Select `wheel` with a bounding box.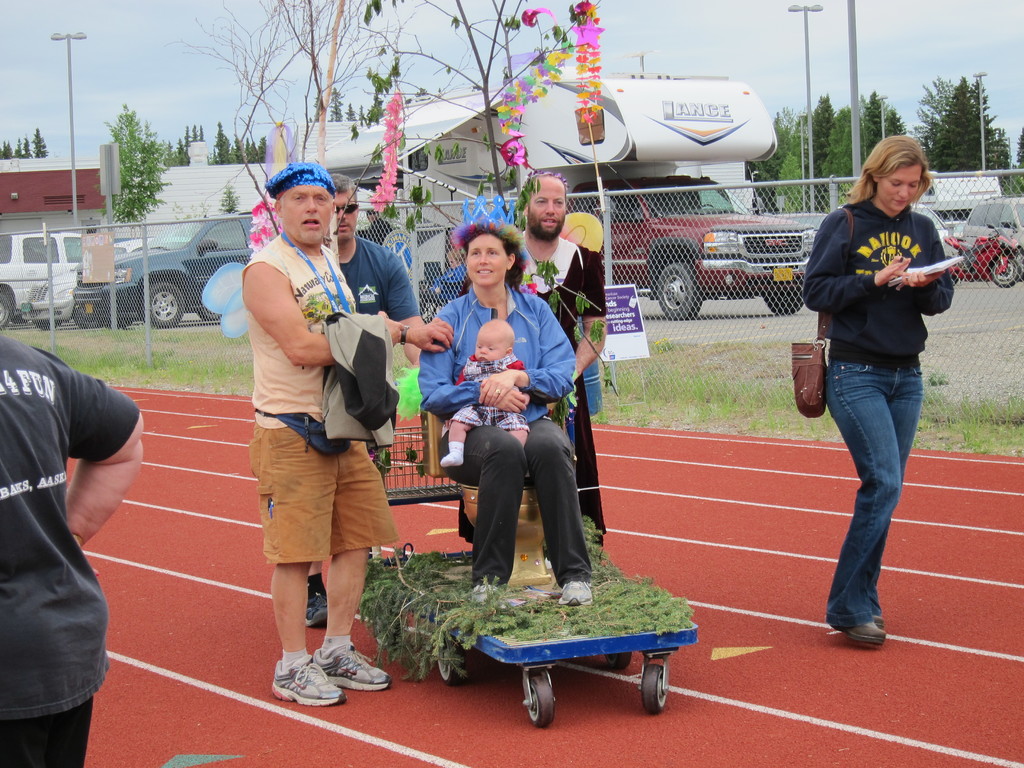
{"x1": 609, "y1": 652, "x2": 630, "y2": 668}.
